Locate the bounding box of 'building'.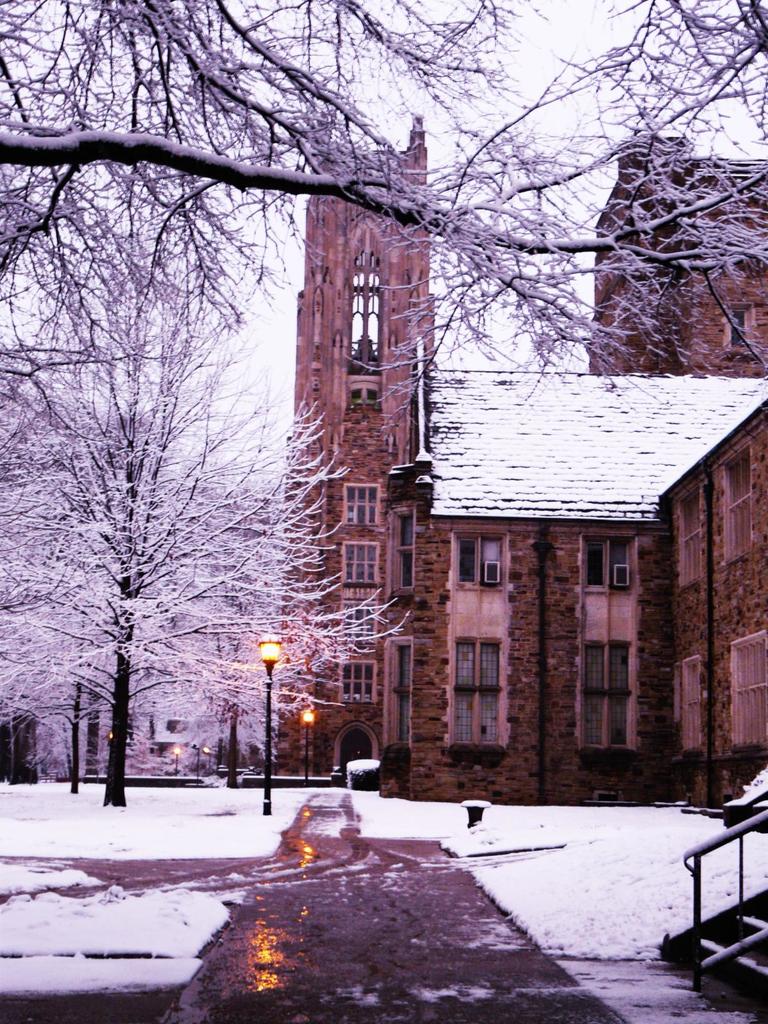
Bounding box: bbox=(296, 115, 767, 808).
